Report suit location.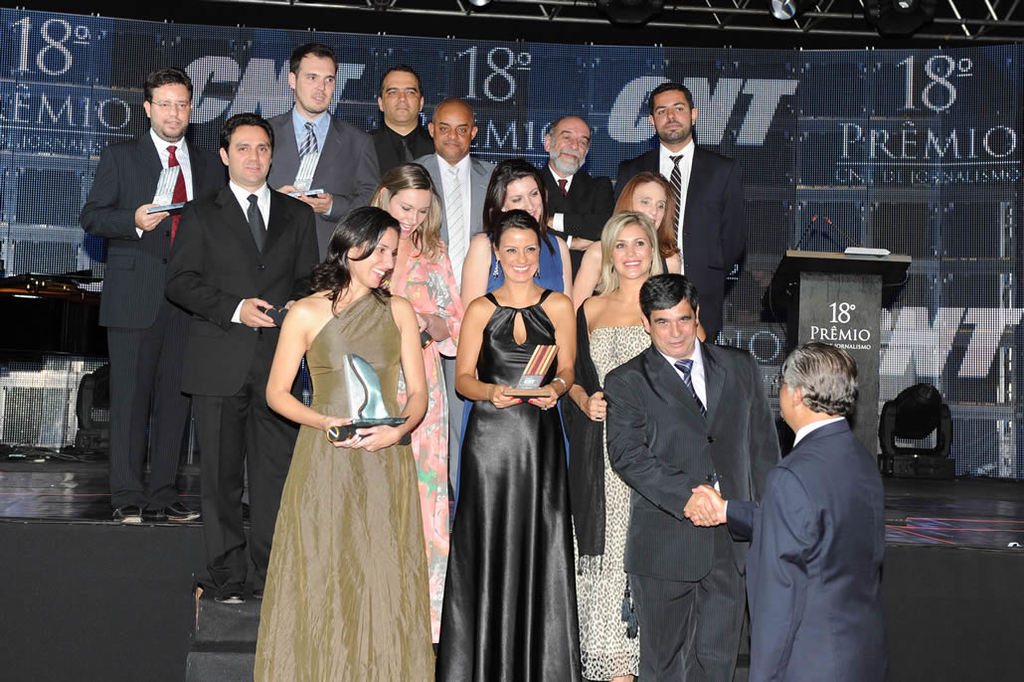
Report: detection(80, 131, 223, 511).
